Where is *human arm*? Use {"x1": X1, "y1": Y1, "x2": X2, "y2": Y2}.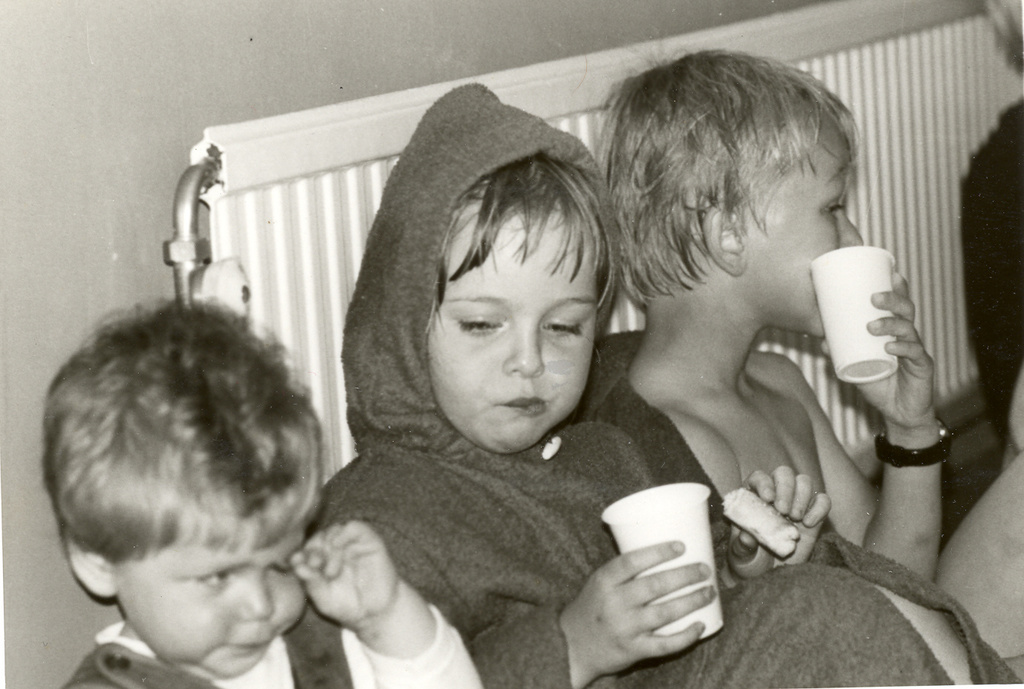
{"x1": 467, "y1": 536, "x2": 725, "y2": 688}.
